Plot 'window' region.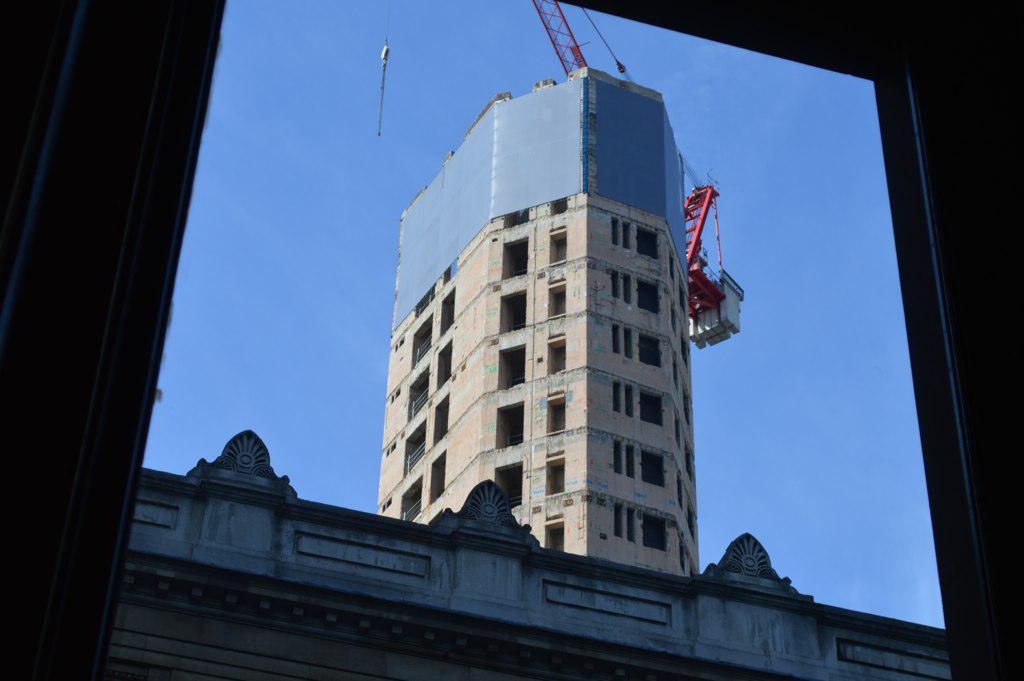
Plotted at 402, 367, 433, 412.
